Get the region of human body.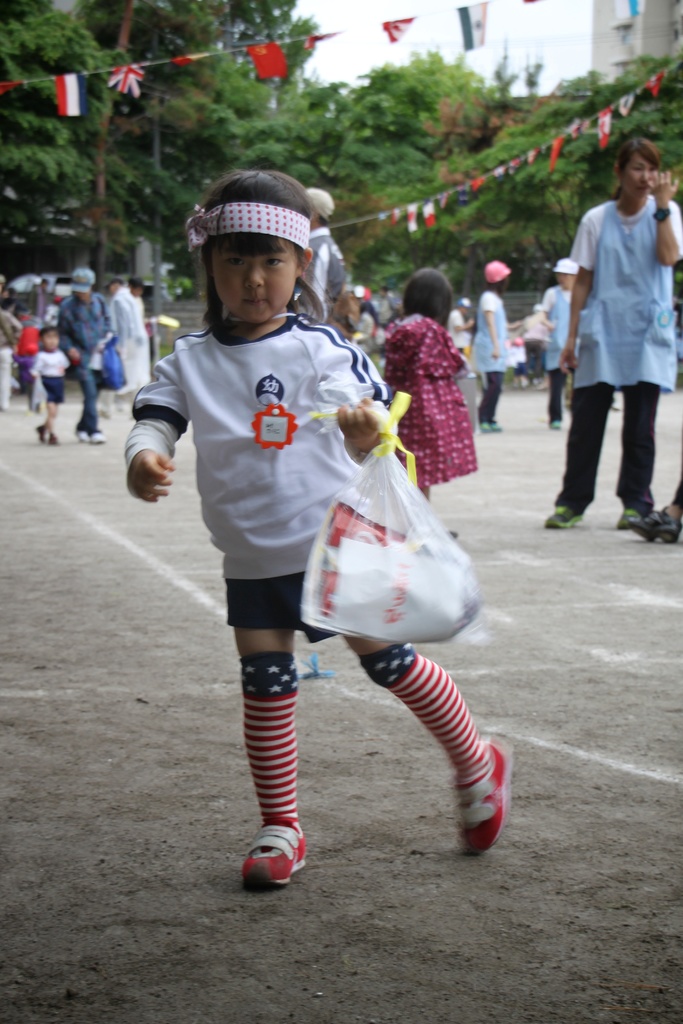
(left=561, top=115, right=670, bottom=541).
